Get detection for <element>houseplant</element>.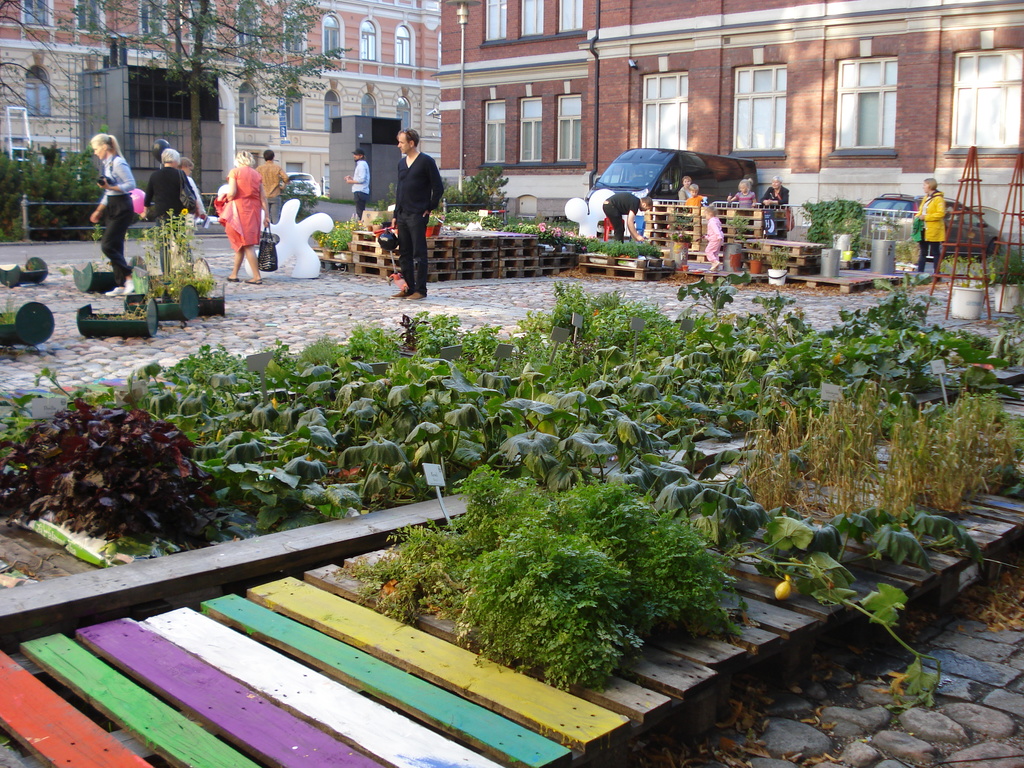
Detection: (left=947, top=253, right=992, bottom=327).
